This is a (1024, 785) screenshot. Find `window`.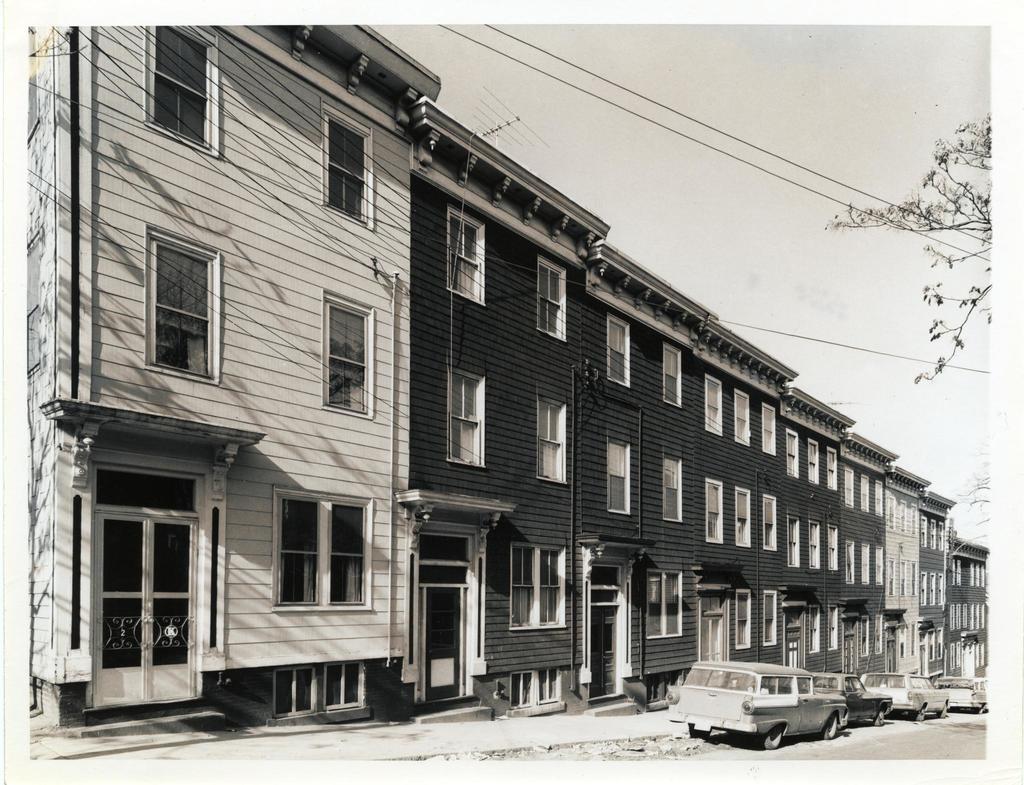
Bounding box: bbox(828, 446, 841, 490).
